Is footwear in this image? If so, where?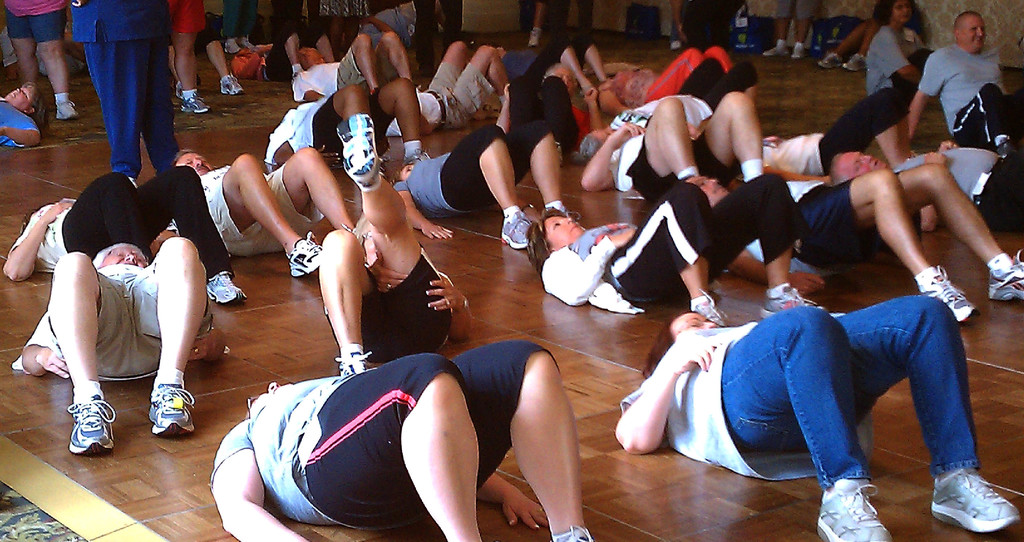
Yes, at (338,115,378,189).
